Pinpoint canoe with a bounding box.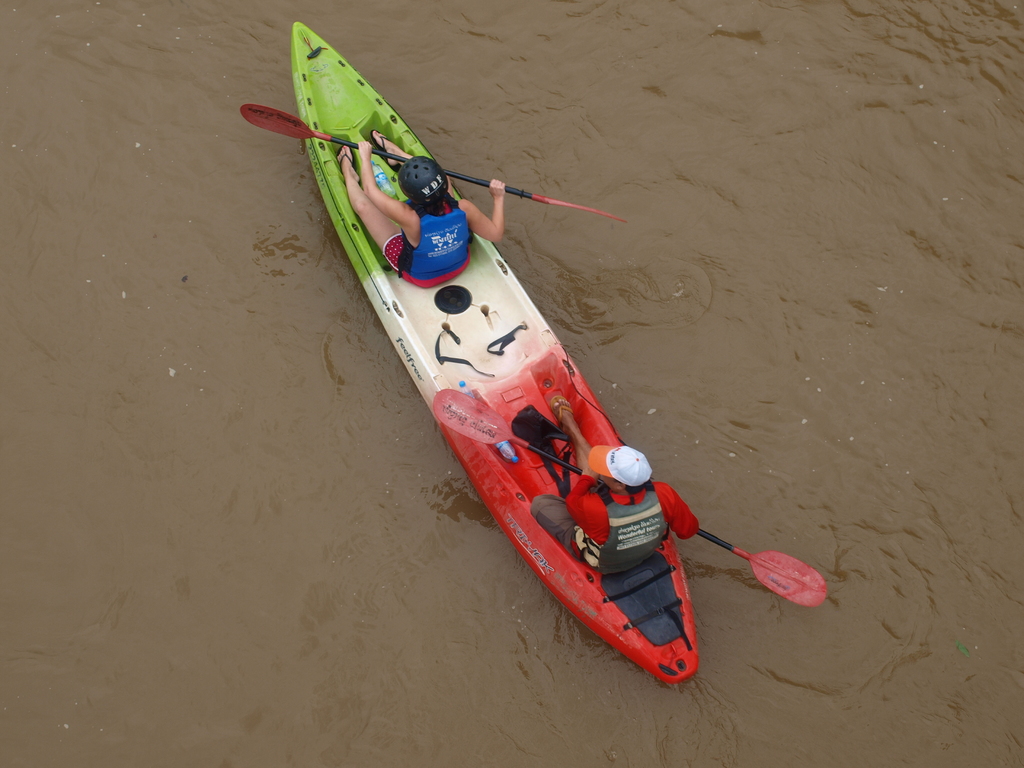
Rect(258, 103, 817, 739).
